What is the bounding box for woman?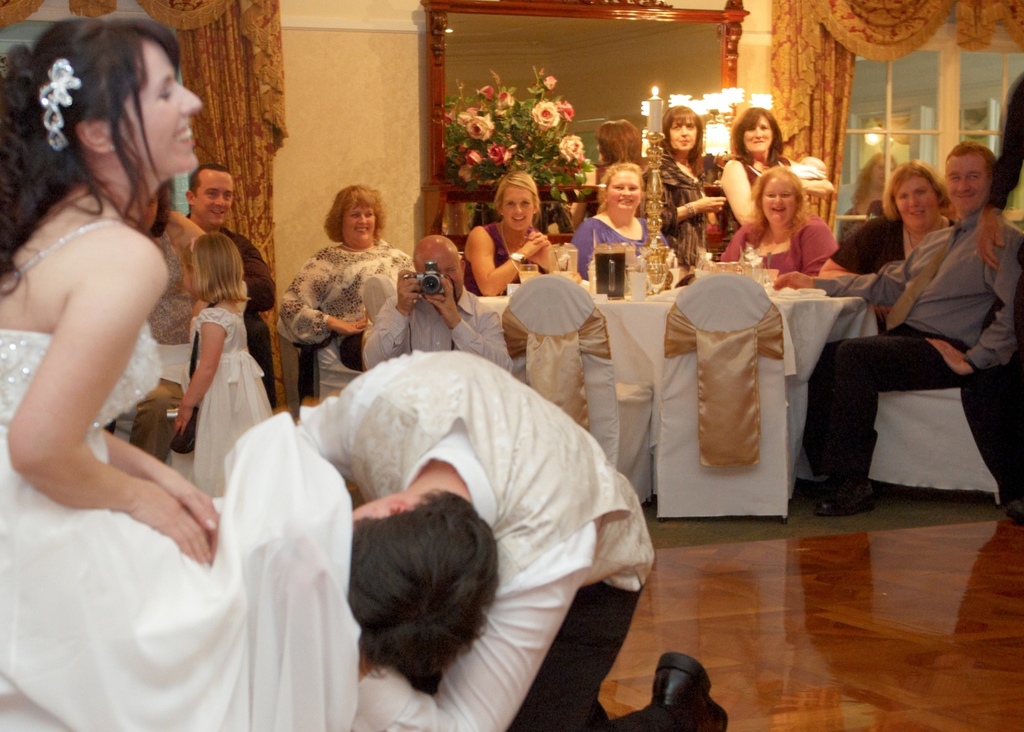
Rect(650, 101, 728, 271).
